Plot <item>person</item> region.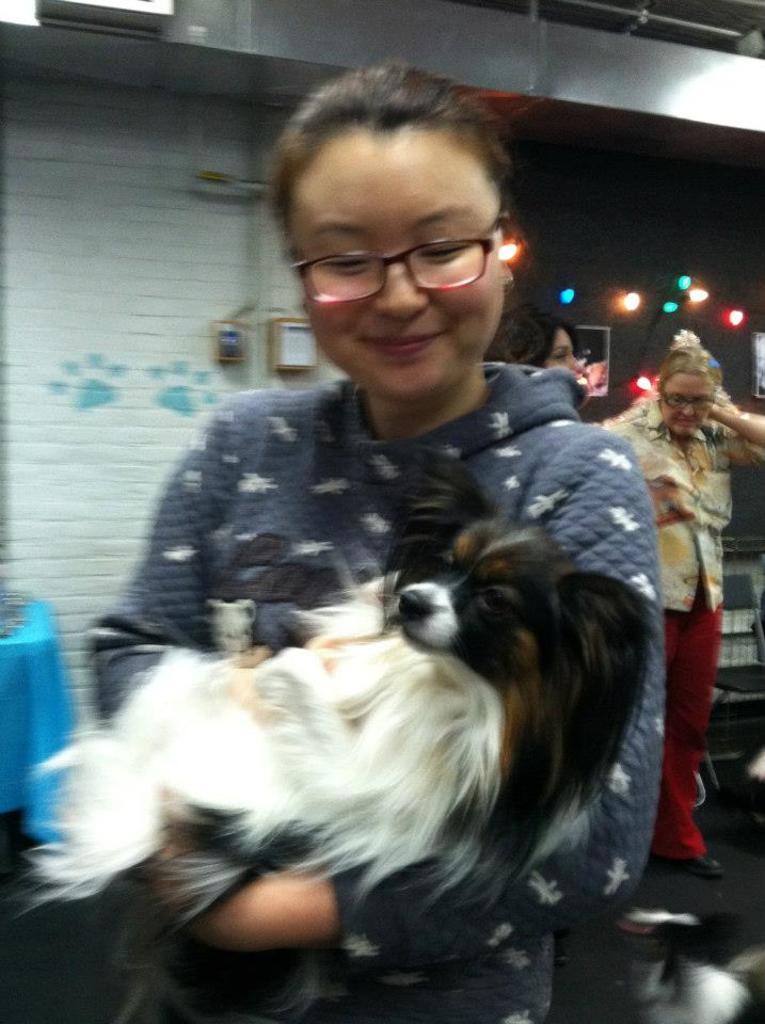
Plotted at locate(96, 181, 679, 987).
